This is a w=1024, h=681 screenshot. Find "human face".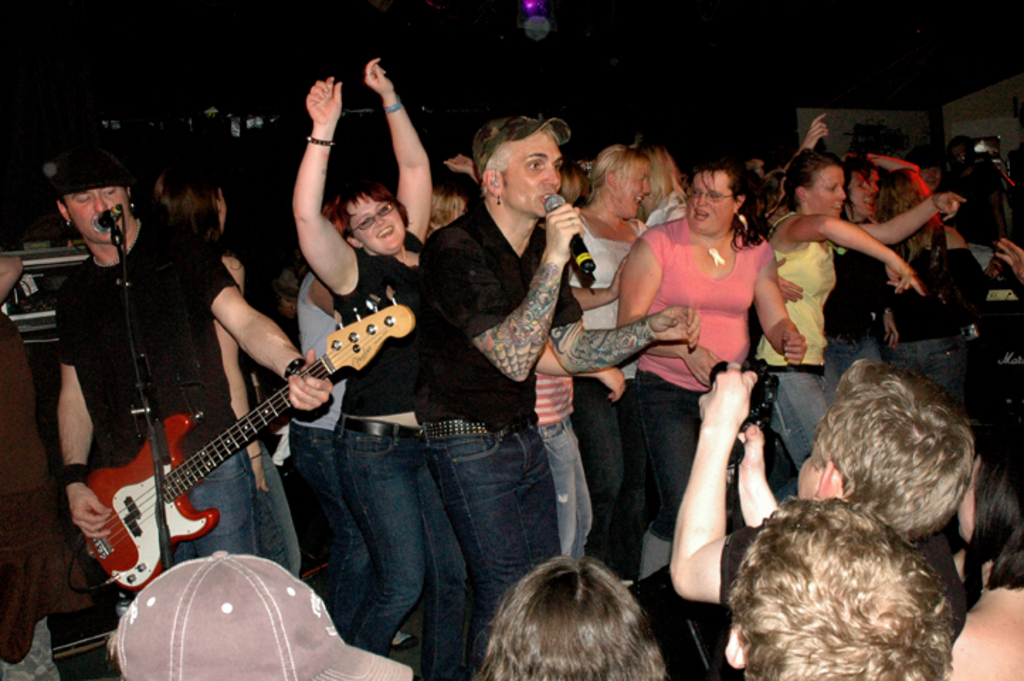
Bounding box: (355,200,403,254).
